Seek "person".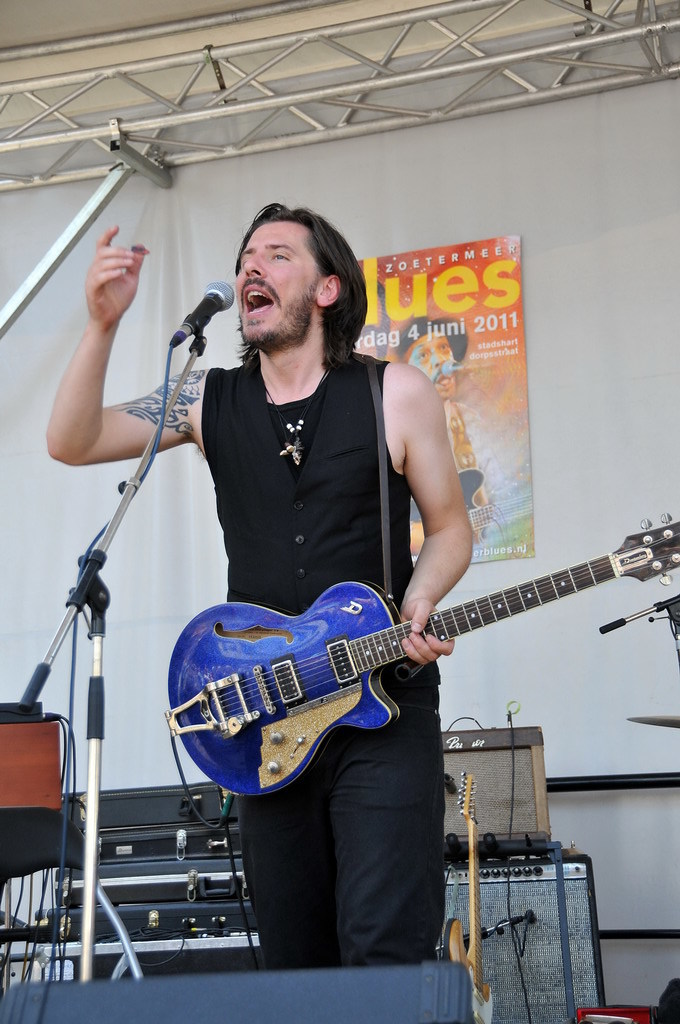
box(374, 315, 499, 558).
